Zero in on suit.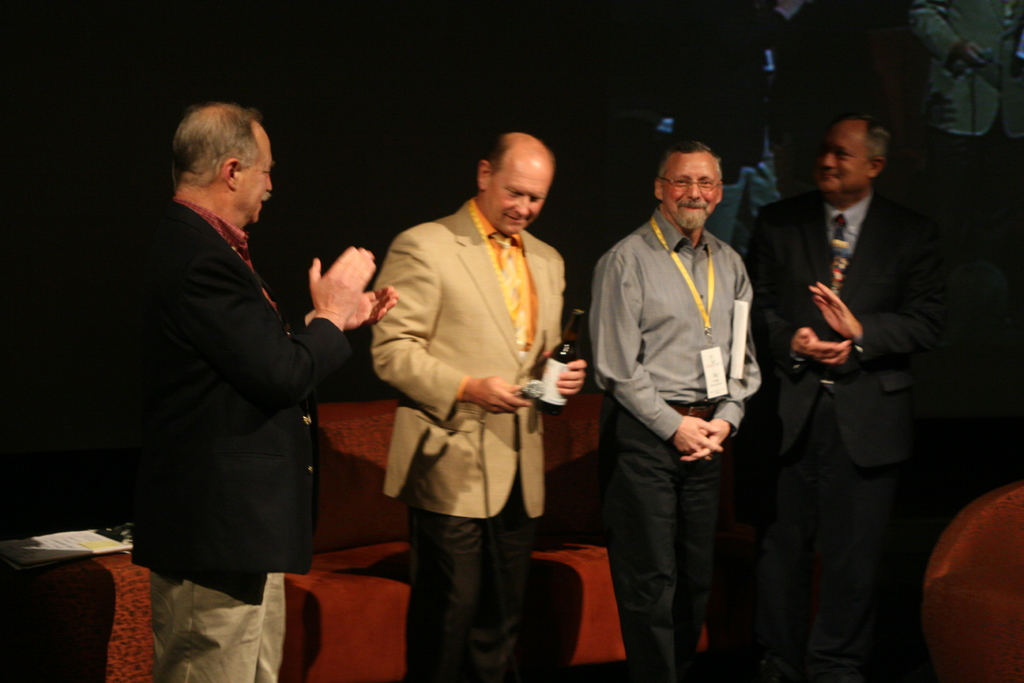
Zeroed in: 342 195 580 680.
